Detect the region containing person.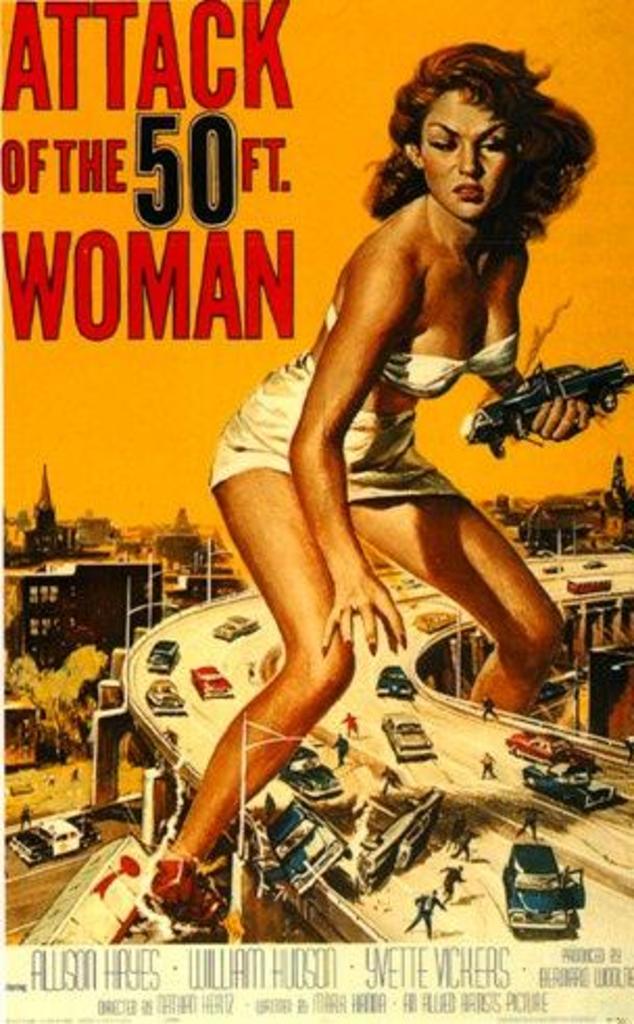
[left=476, top=747, right=494, bottom=778].
